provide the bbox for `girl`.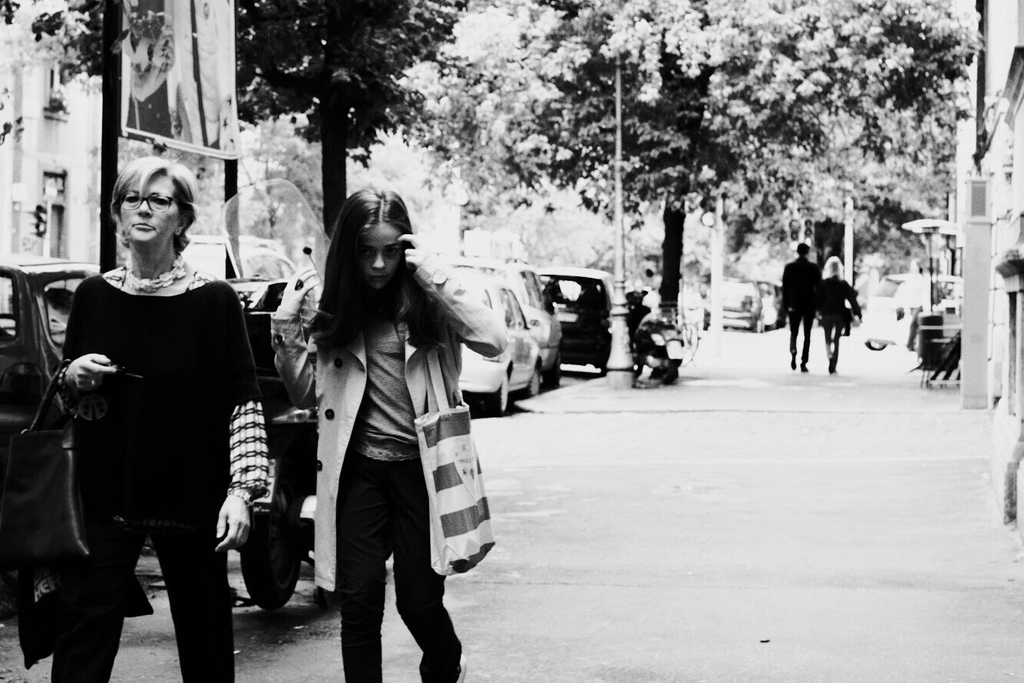
[38, 155, 275, 682].
